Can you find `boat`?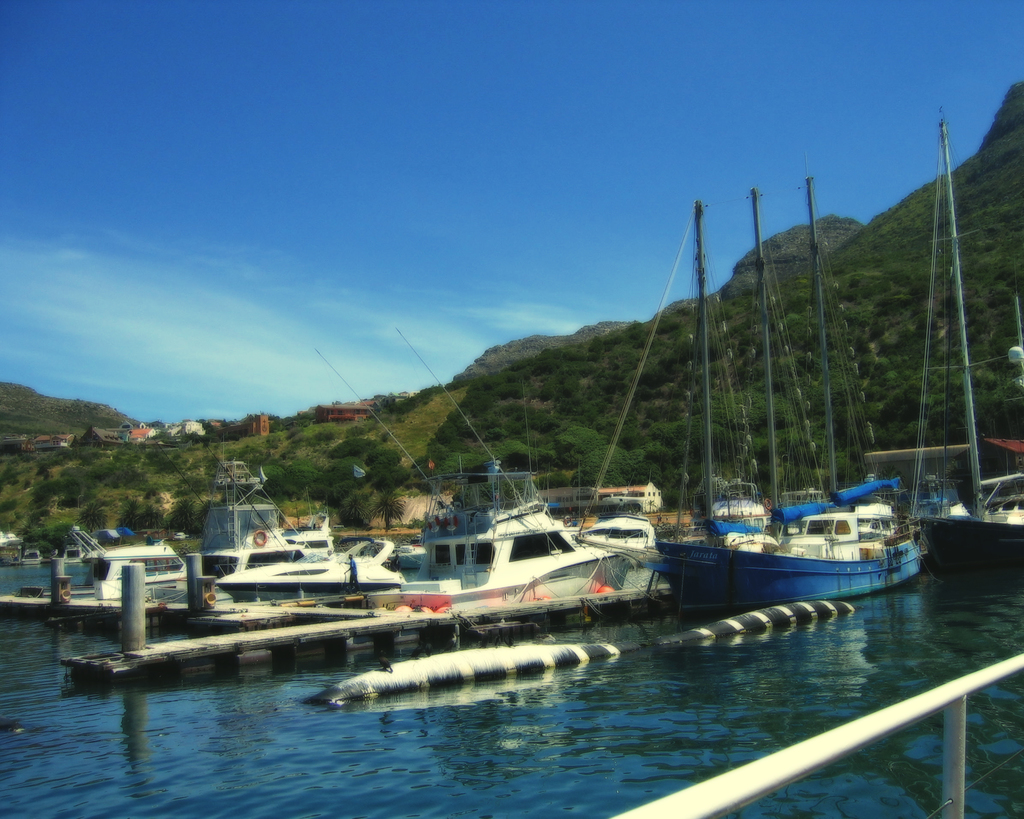
Yes, bounding box: [902,108,1023,597].
